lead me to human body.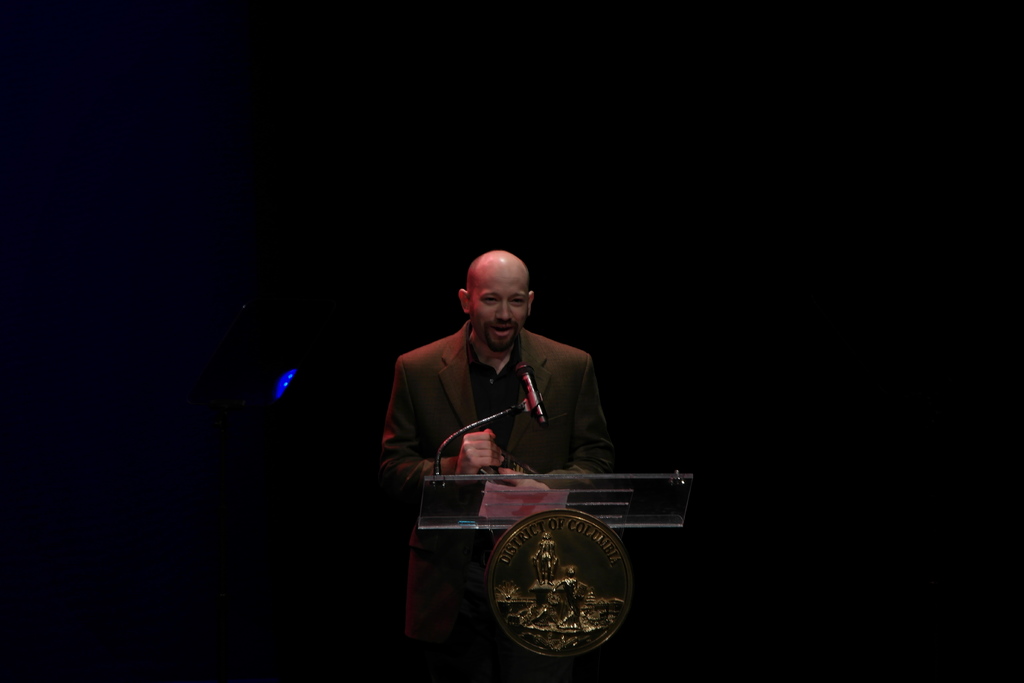
Lead to [397,253,645,646].
